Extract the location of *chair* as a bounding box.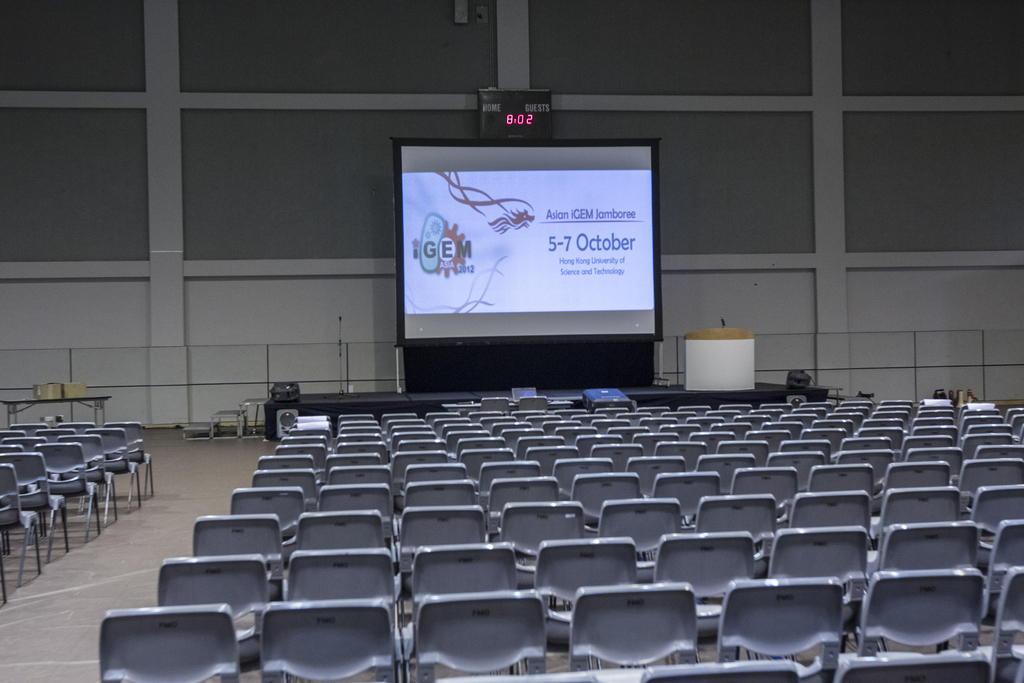
{"x1": 281, "y1": 507, "x2": 394, "y2": 570}.
